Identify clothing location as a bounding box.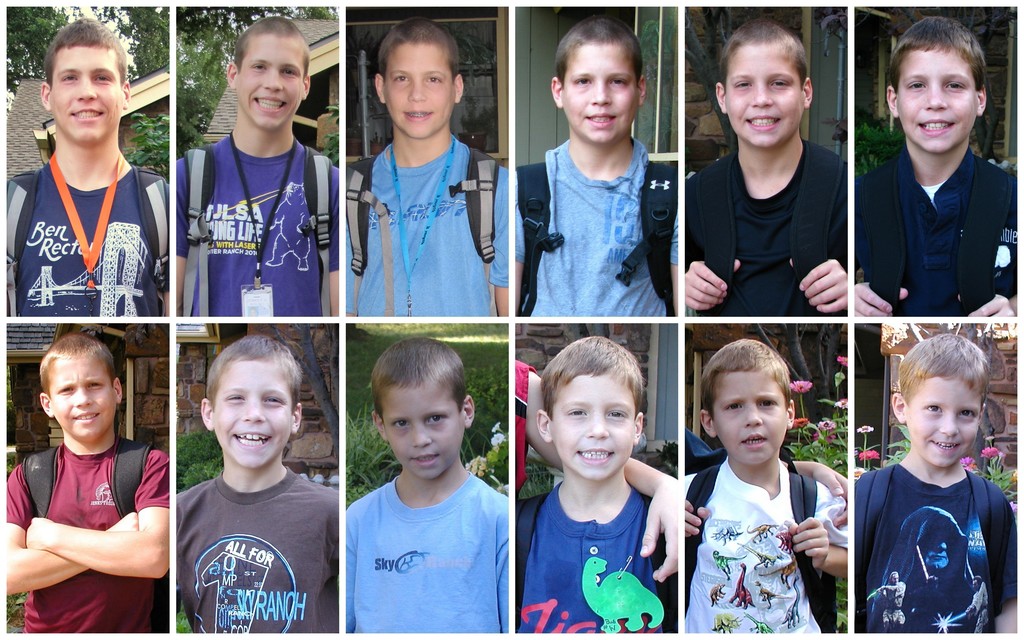
crop(673, 459, 856, 634).
